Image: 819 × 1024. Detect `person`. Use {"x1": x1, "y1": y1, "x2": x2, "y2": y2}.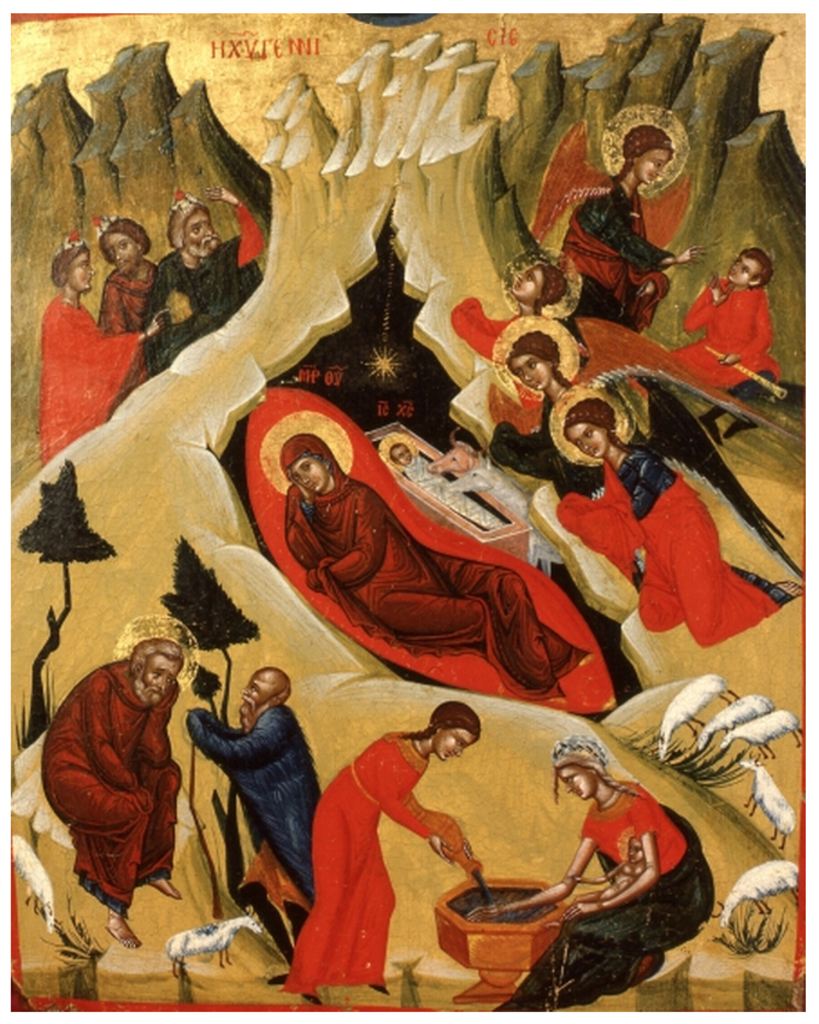
{"x1": 491, "y1": 731, "x2": 717, "y2": 1016}.
